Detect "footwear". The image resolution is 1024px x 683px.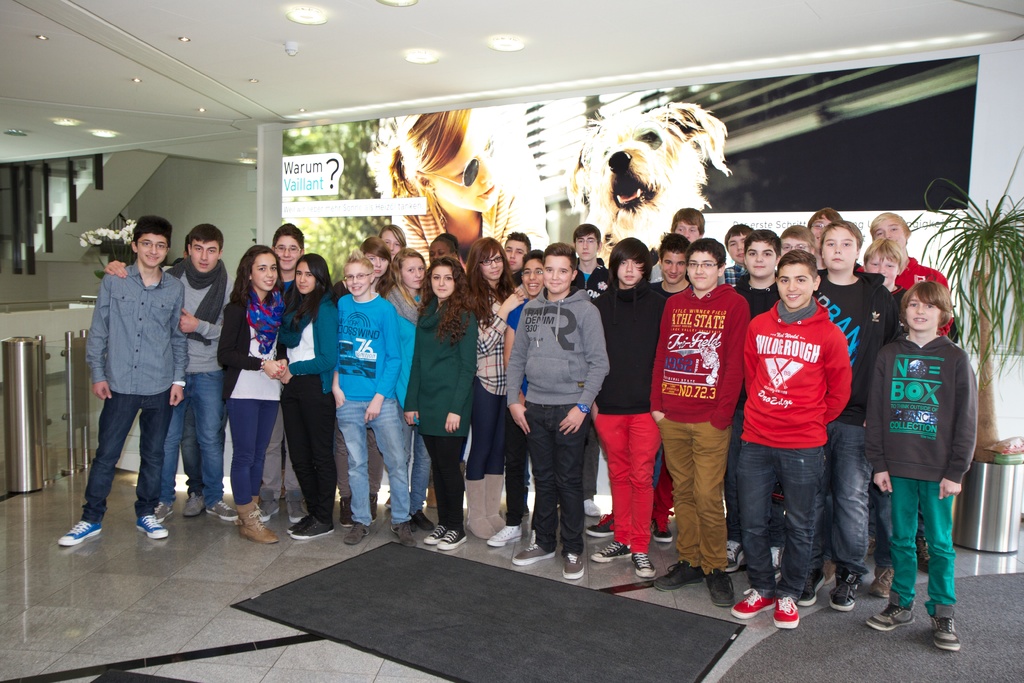
(154, 498, 176, 521).
